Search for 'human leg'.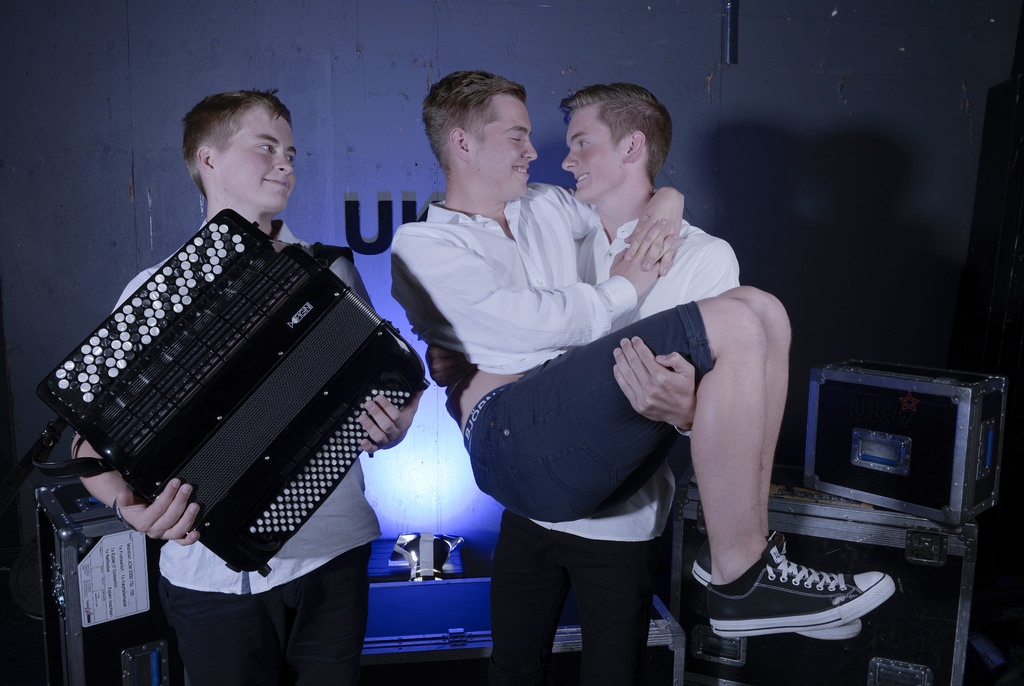
Found at [166, 574, 252, 685].
